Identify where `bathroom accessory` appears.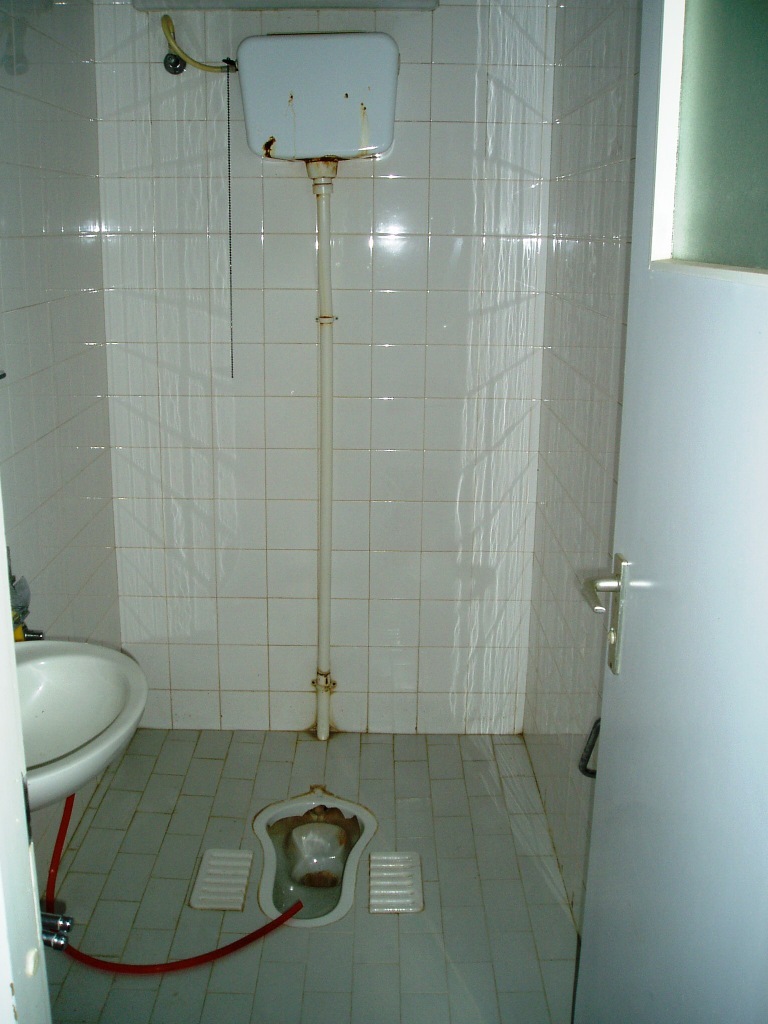
Appears at Rect(163, 12, 397, 743).
